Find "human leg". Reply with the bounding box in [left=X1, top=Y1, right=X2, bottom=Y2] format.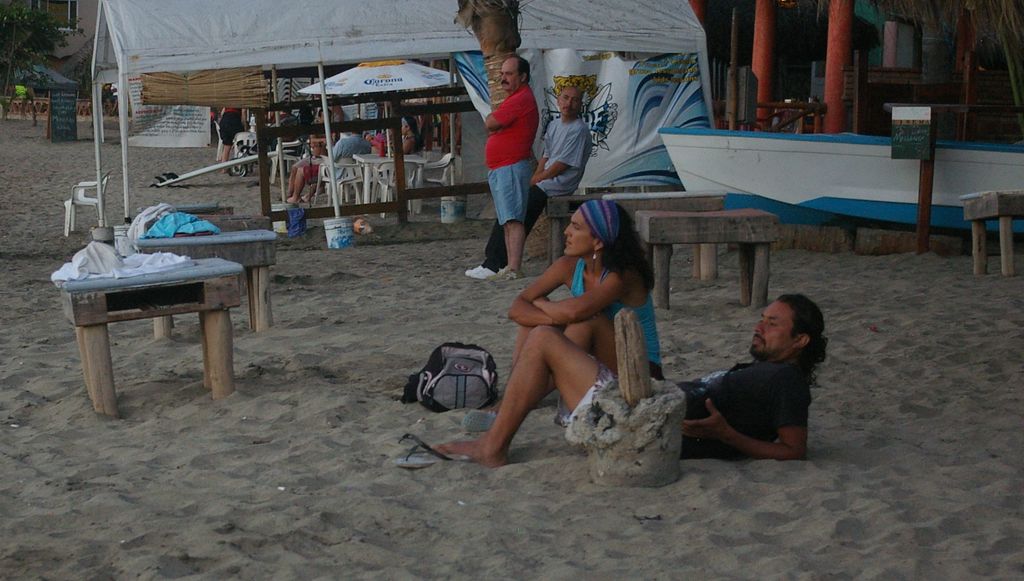
[left=430, top=326, right=612, bottom=464].
